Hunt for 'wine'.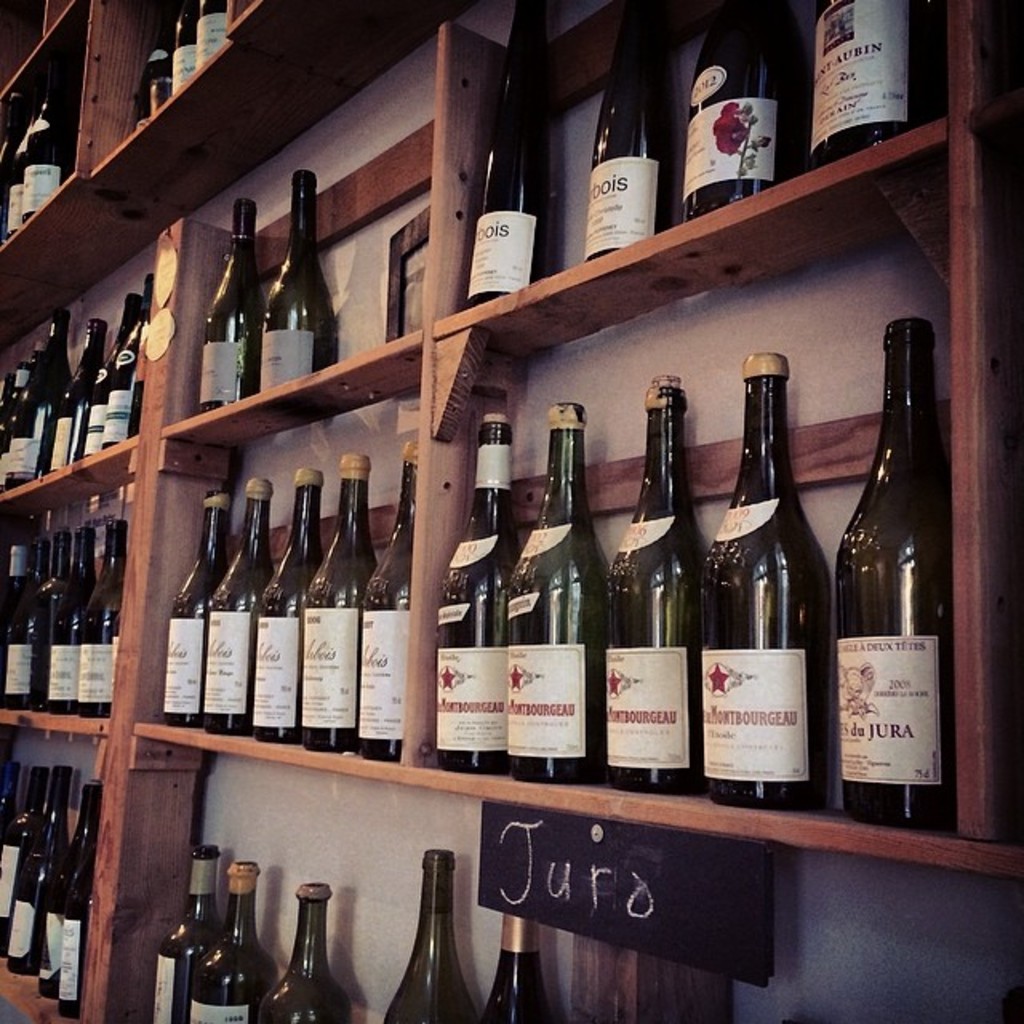
Hunted down at l=678, t=3, r=786, b=224.
